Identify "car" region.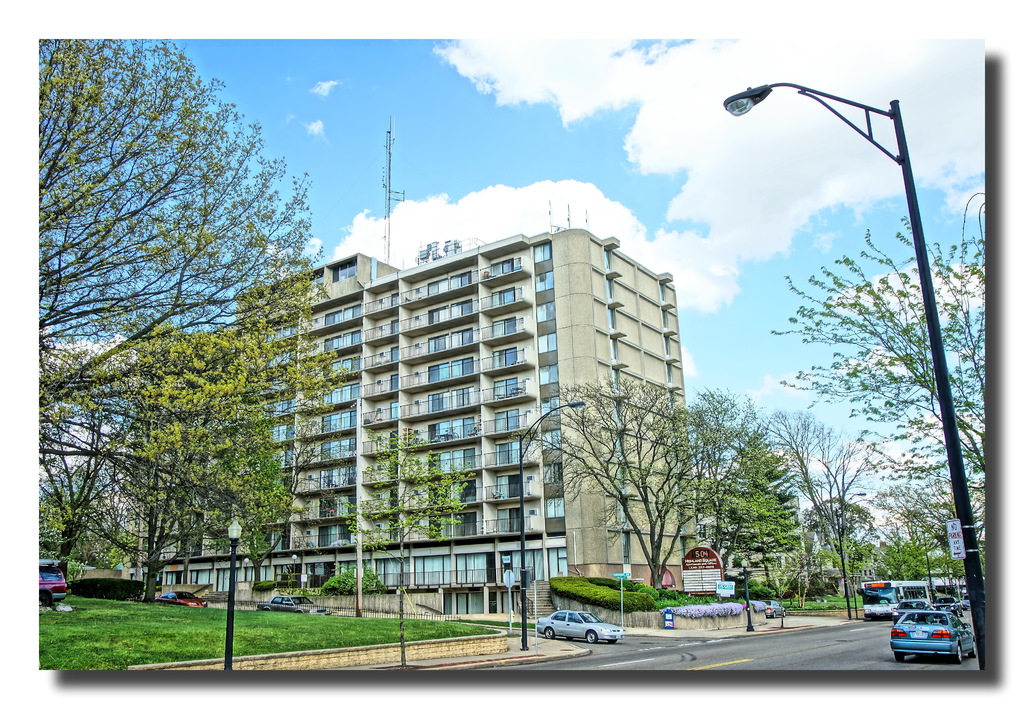
Region: box=[252, 593, 335, 615].
